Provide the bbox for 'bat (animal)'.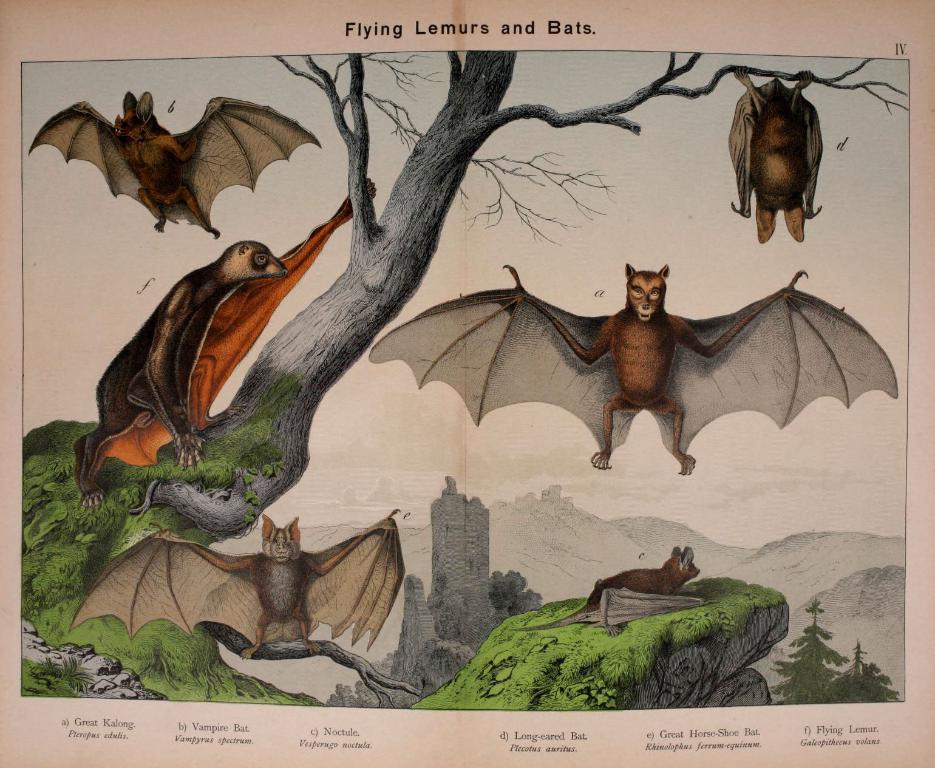
box=[724, 69, 828, 250].
